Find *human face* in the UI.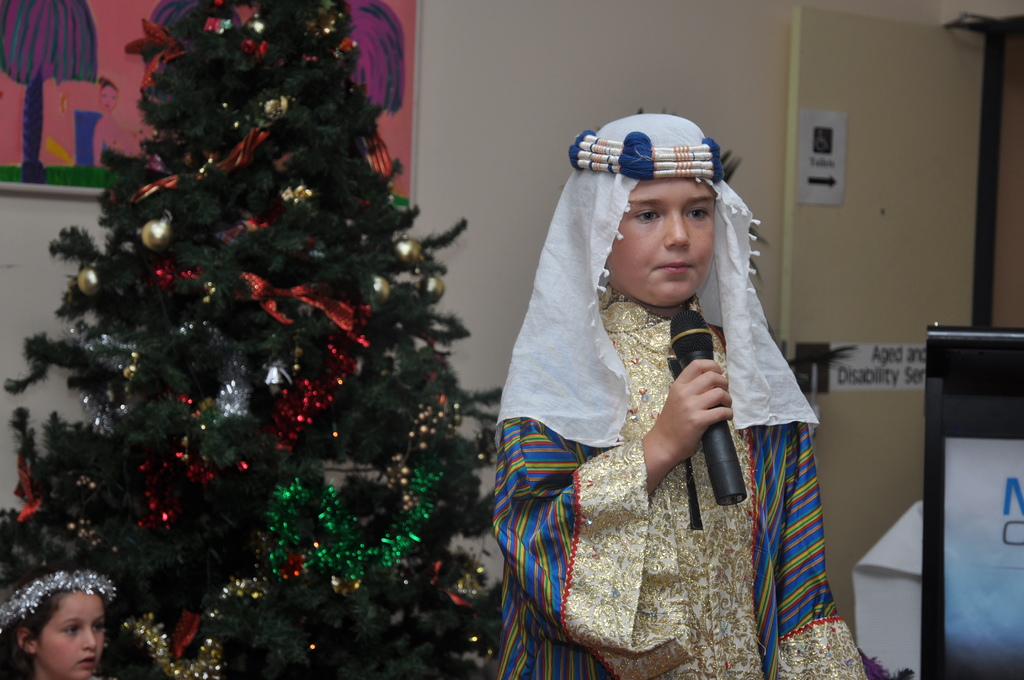
UI element at {"x1": 36, "y1": 592, "x2": 105, "y2": 678}.
